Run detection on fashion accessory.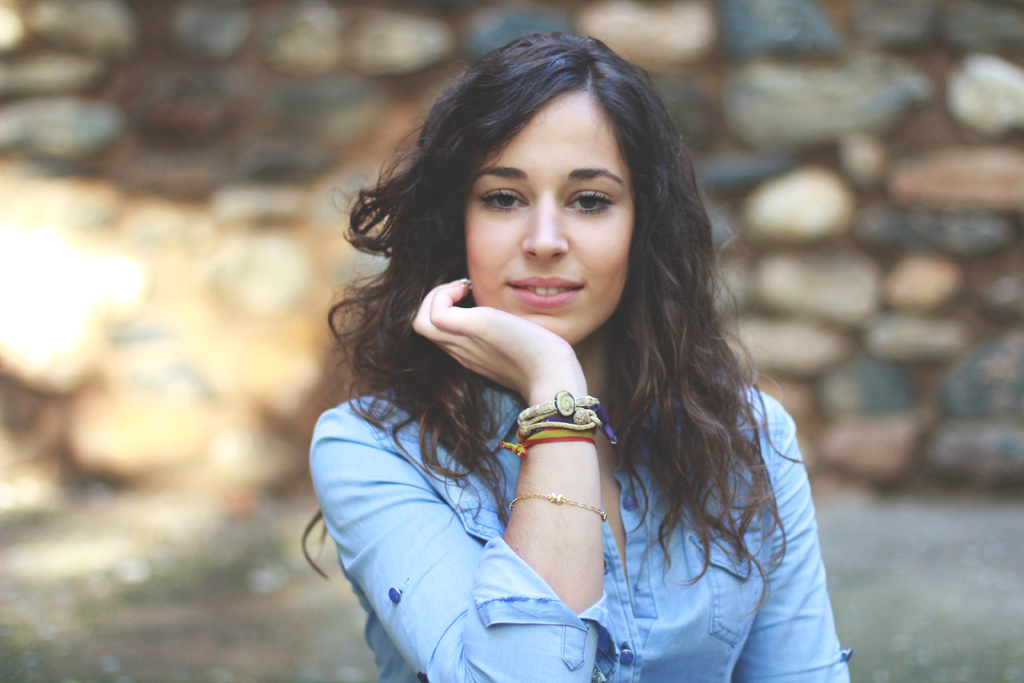
Result: <box>506,497,605,524</box>.
